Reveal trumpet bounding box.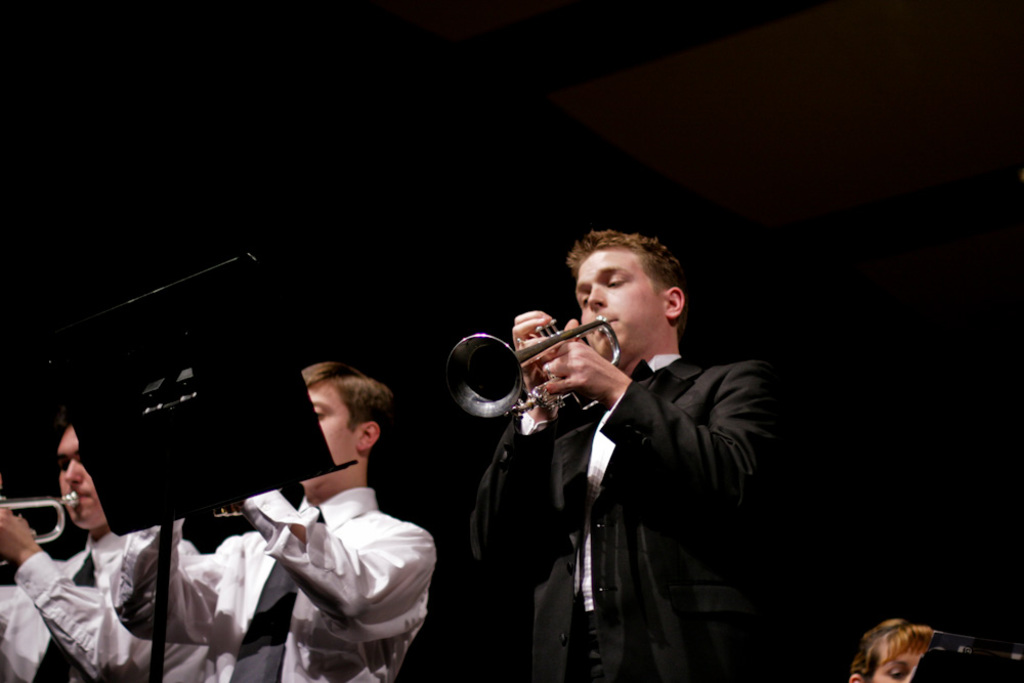
Revealed: [left=442, top=314, right=626, bottom=423].
